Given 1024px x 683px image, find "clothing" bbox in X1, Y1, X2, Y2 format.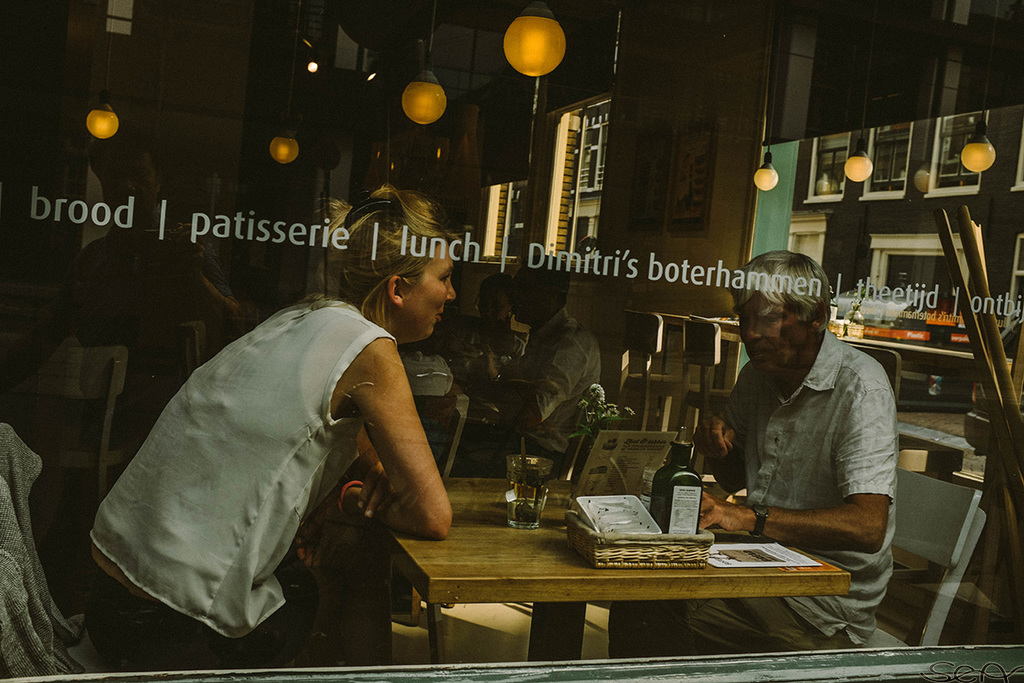
503, 306, 601, 454.
